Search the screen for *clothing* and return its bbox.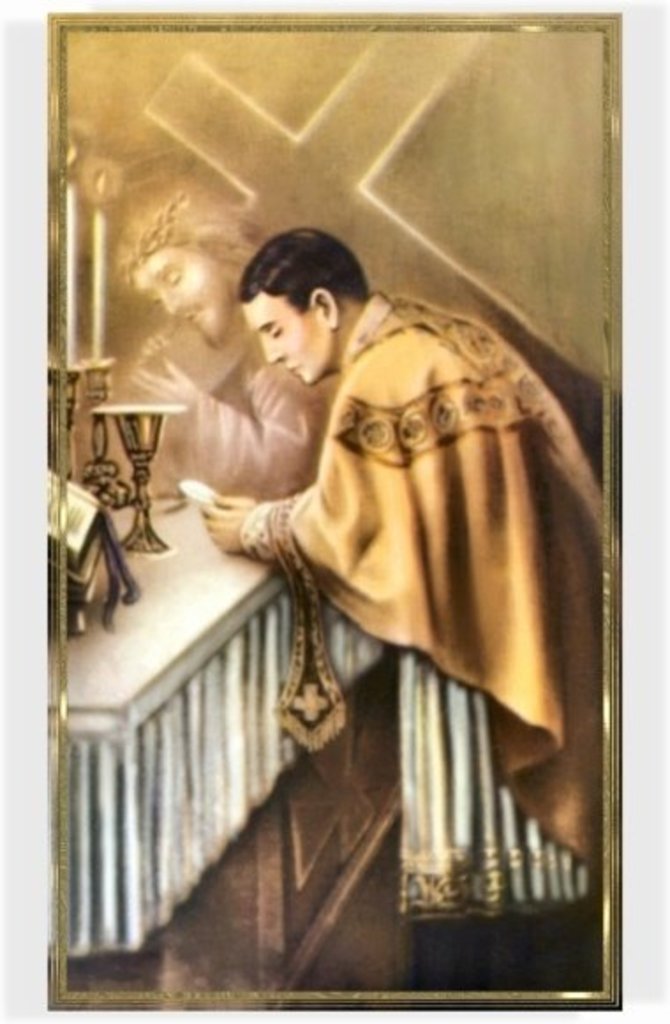
Found: <box>141,215,582,961</box>.
